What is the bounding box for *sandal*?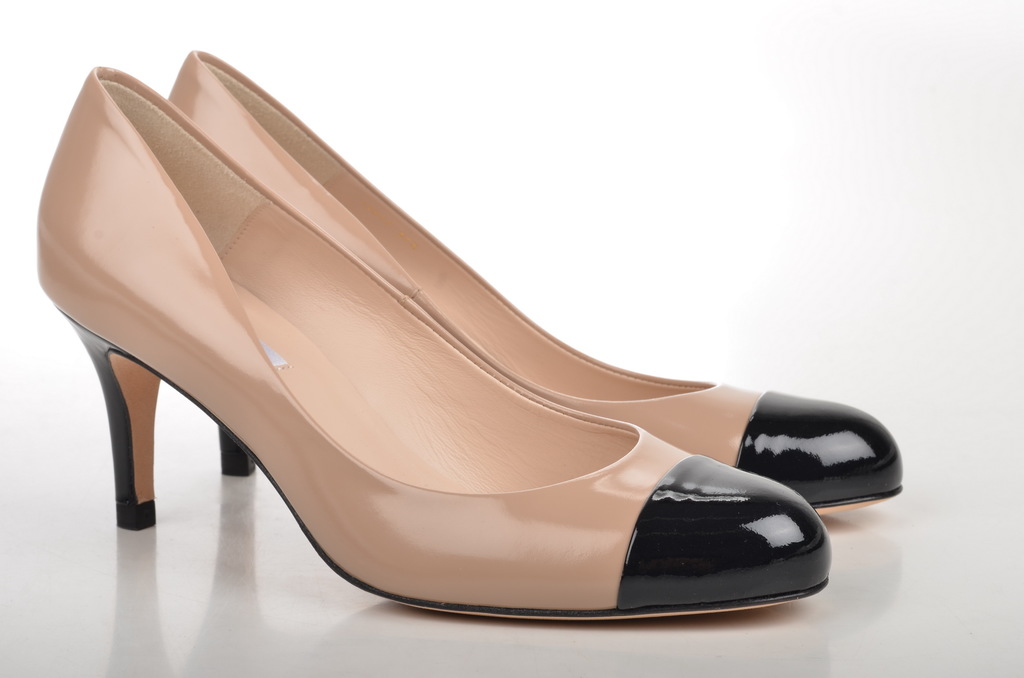
[x1=31, y1=63, x2=833, y2=629].
